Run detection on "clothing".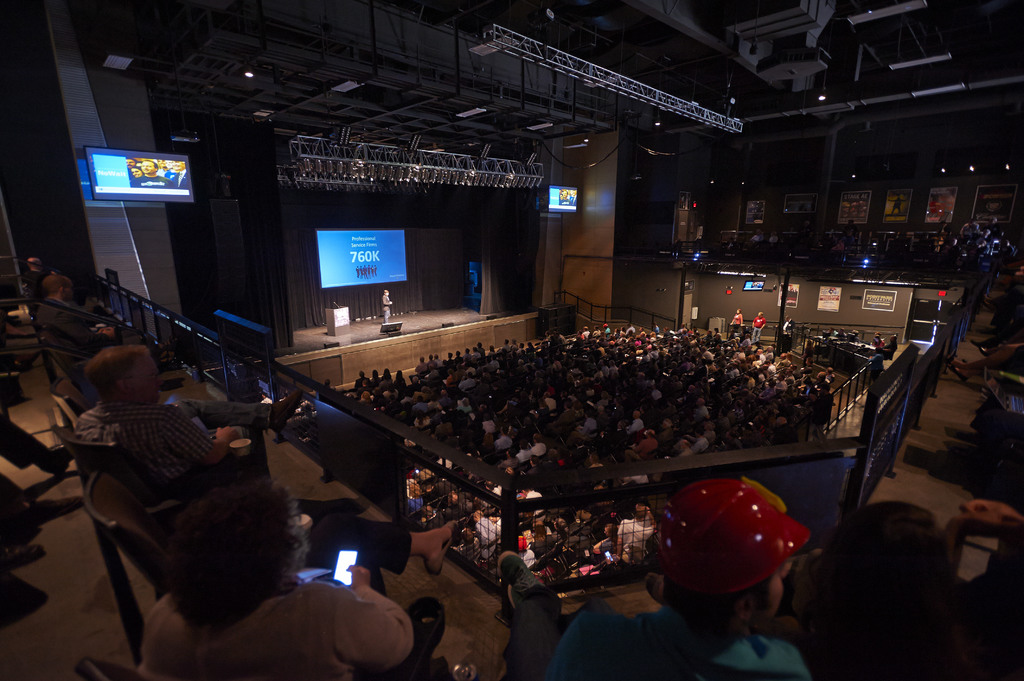
Result: box=[22, 266, 51, 287].
